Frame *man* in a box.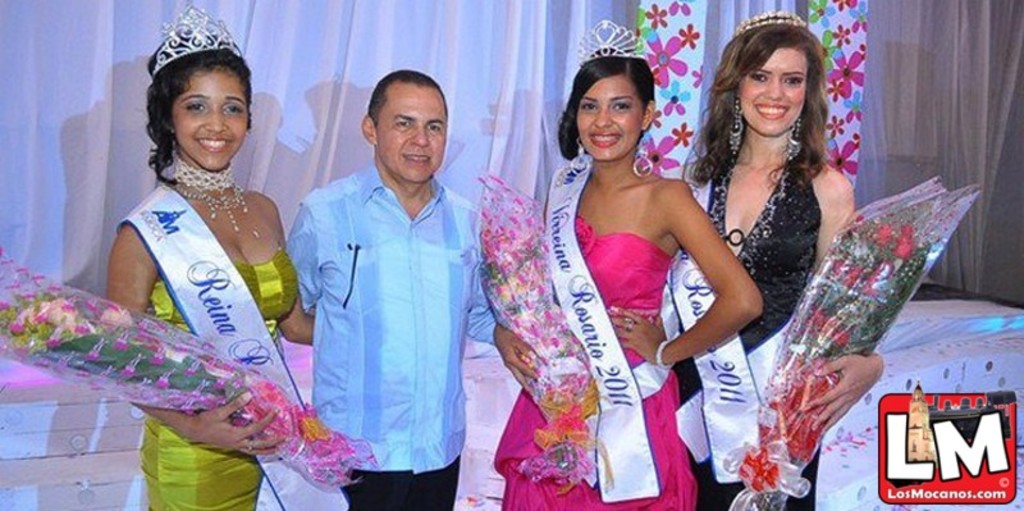
[279, 49, 494, 505].
